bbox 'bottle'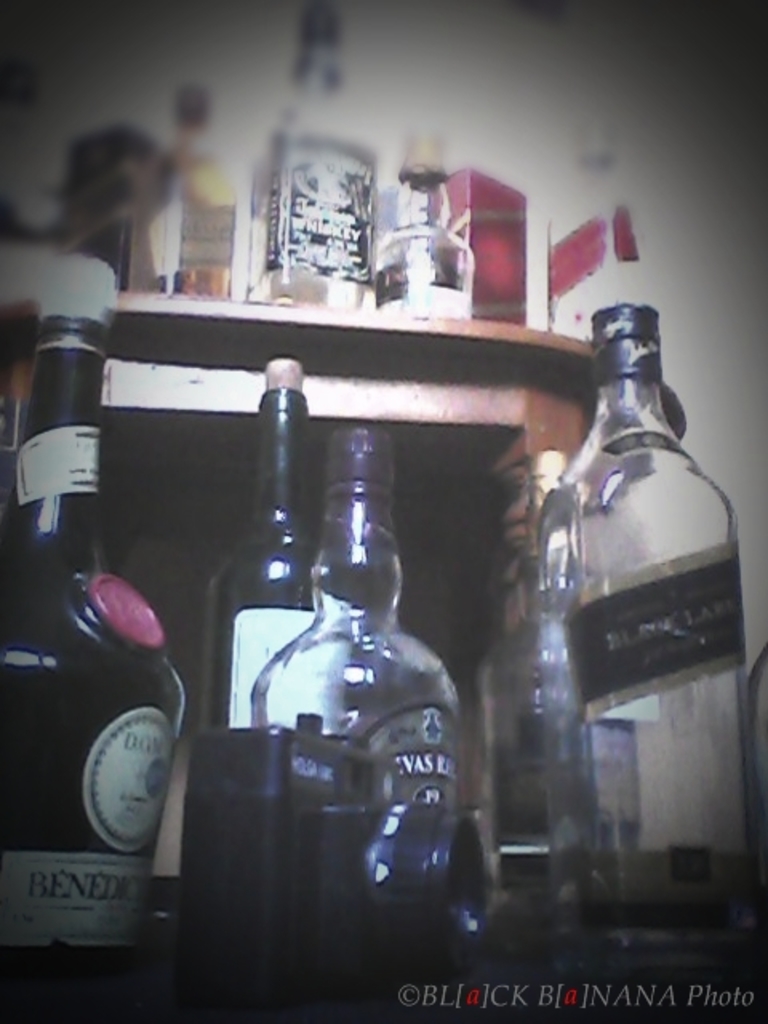
<box>243,0,381,312</box>
